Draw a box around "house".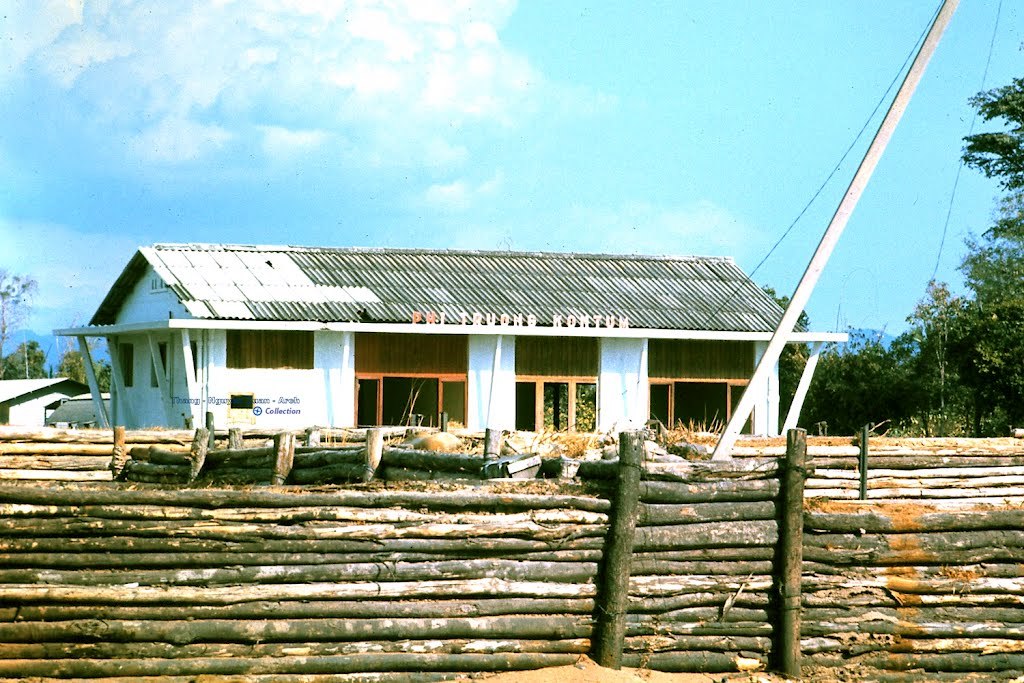
(3, 380, 101, 420).
